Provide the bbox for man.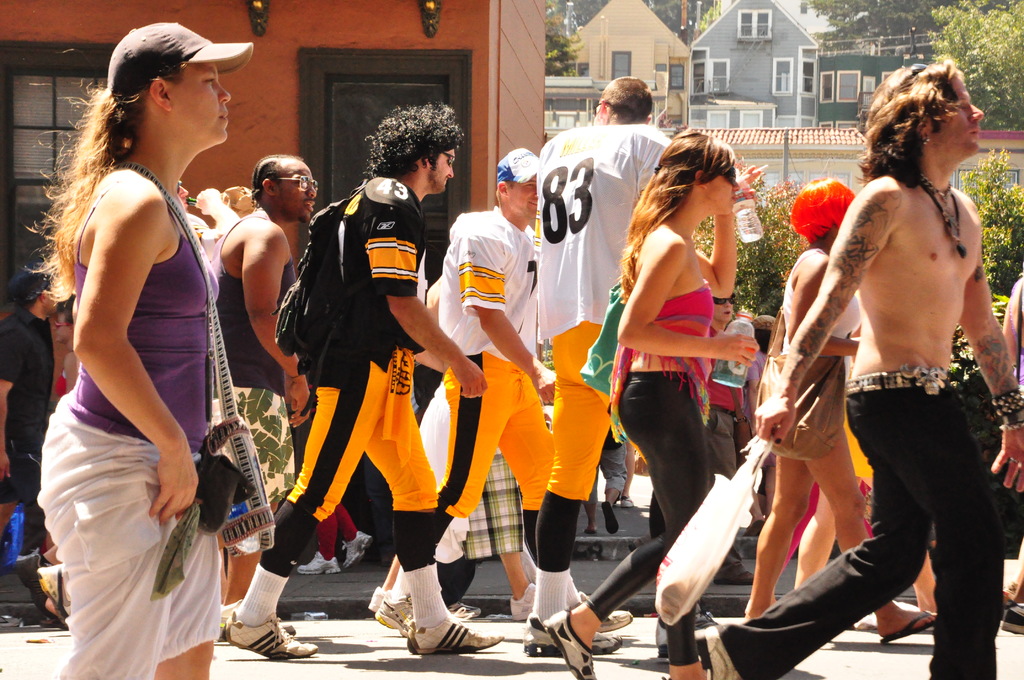
box(209, 154, 323, 651).
